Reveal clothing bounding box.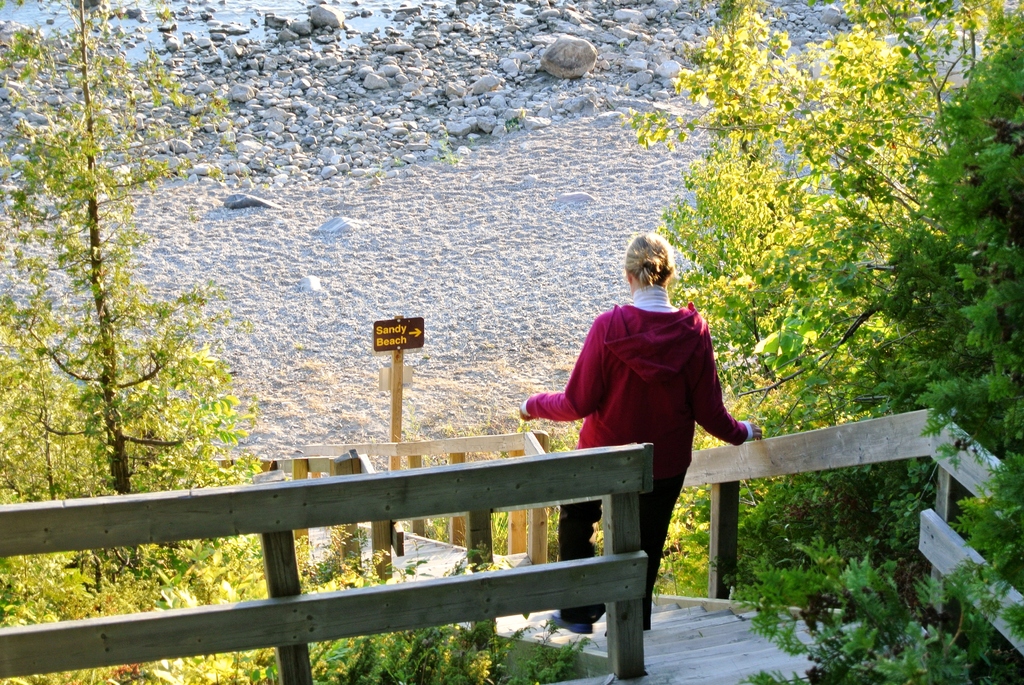
Revealed: <bbox>535, 252, 748, 570</bbox>.
